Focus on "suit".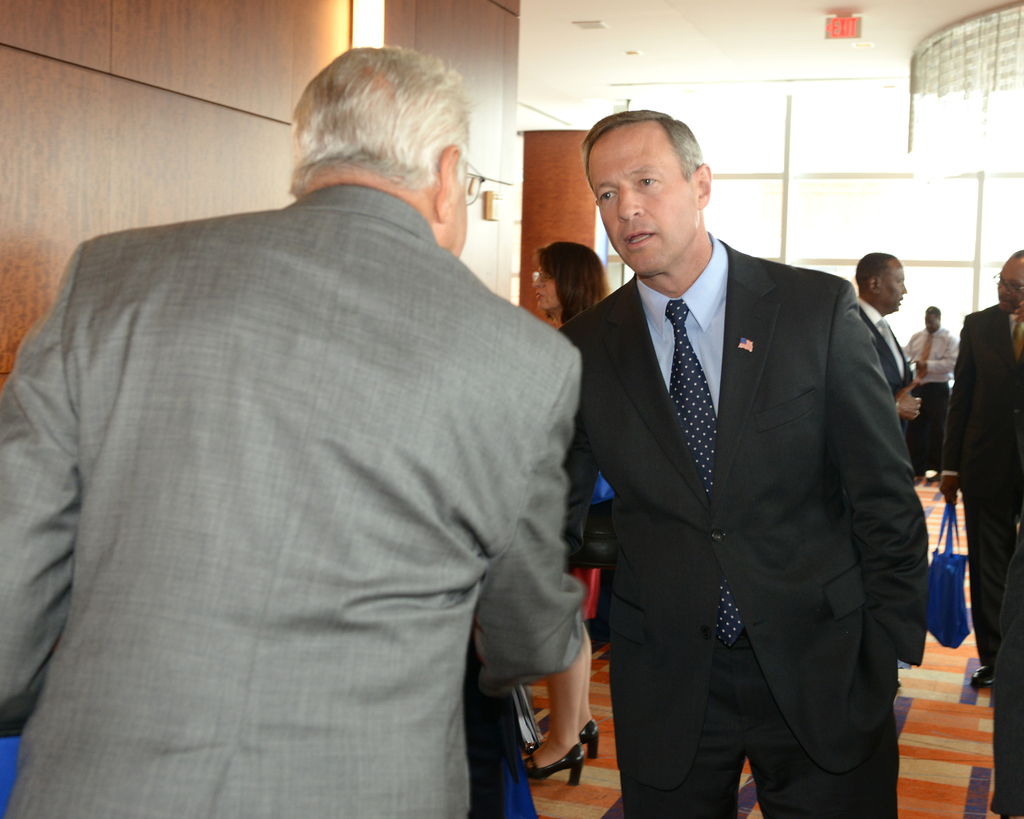
Focused at [left=13, top=102, right=612, bottom=804].
